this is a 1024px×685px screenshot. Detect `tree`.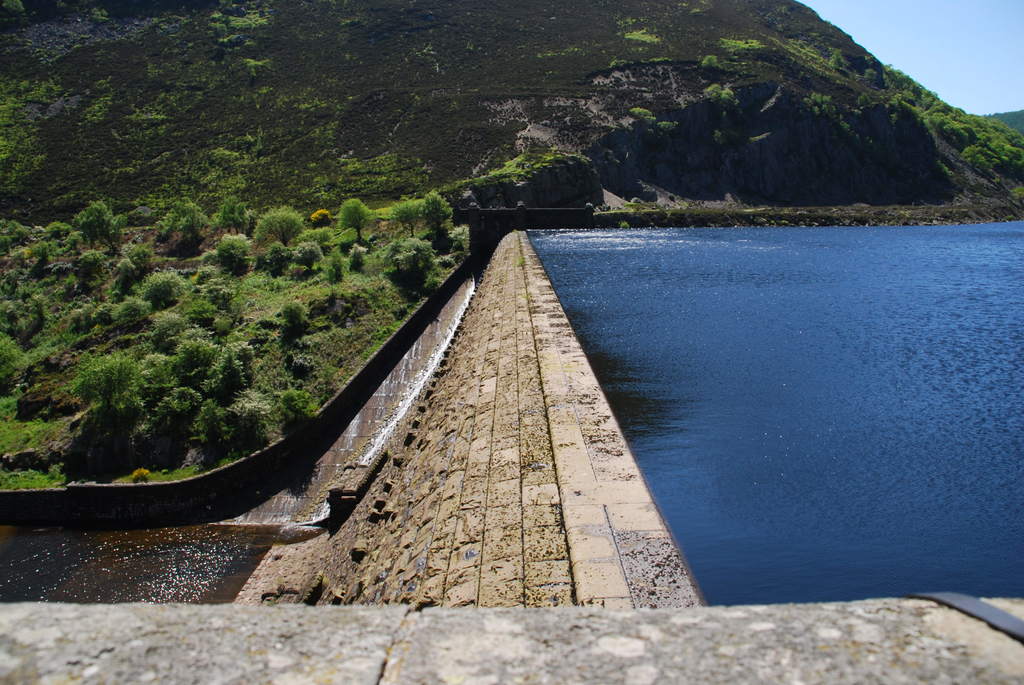
locate(214, 236, 257, 272).
